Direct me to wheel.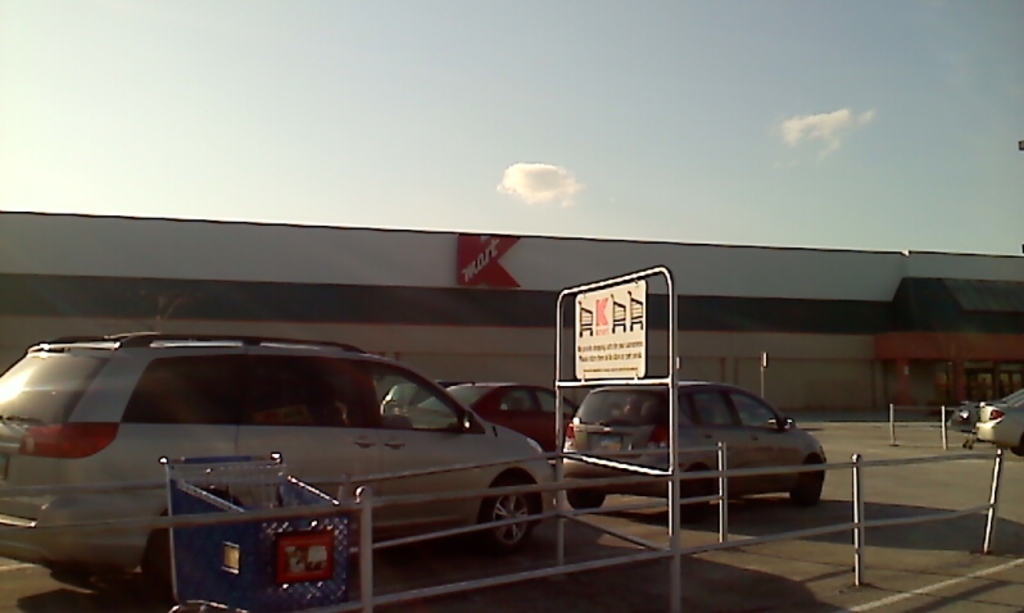
Direction: Rect(137, 512, 173, 594).
